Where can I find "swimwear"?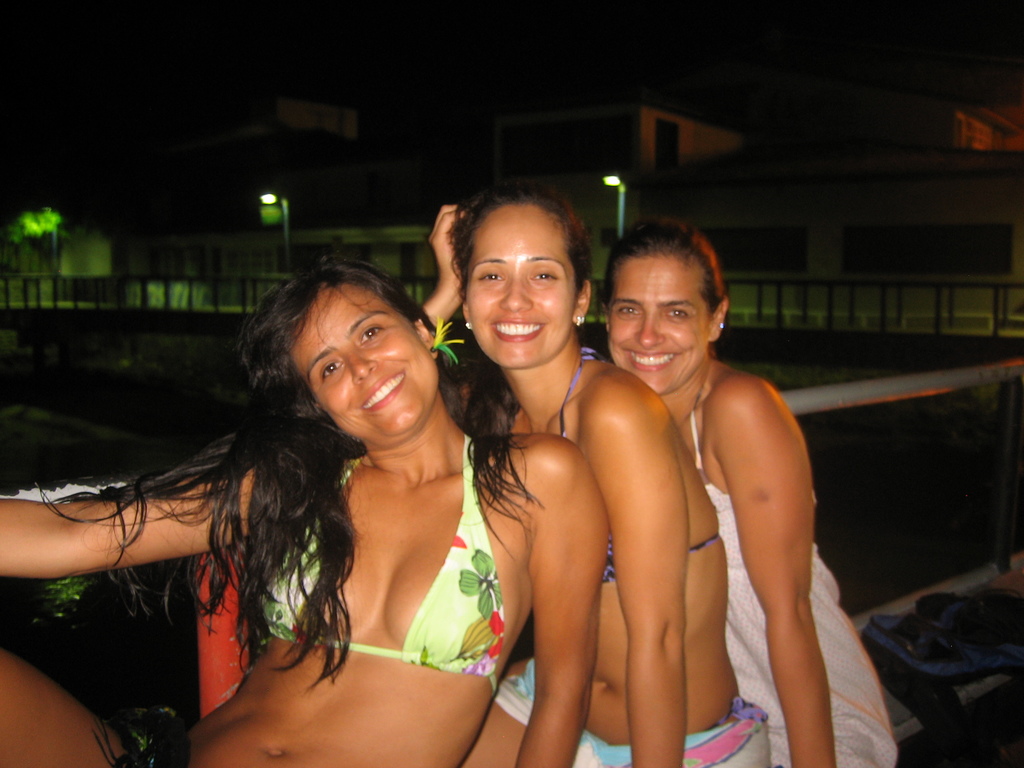
You can find it at region(492, 697, 773, 767).
